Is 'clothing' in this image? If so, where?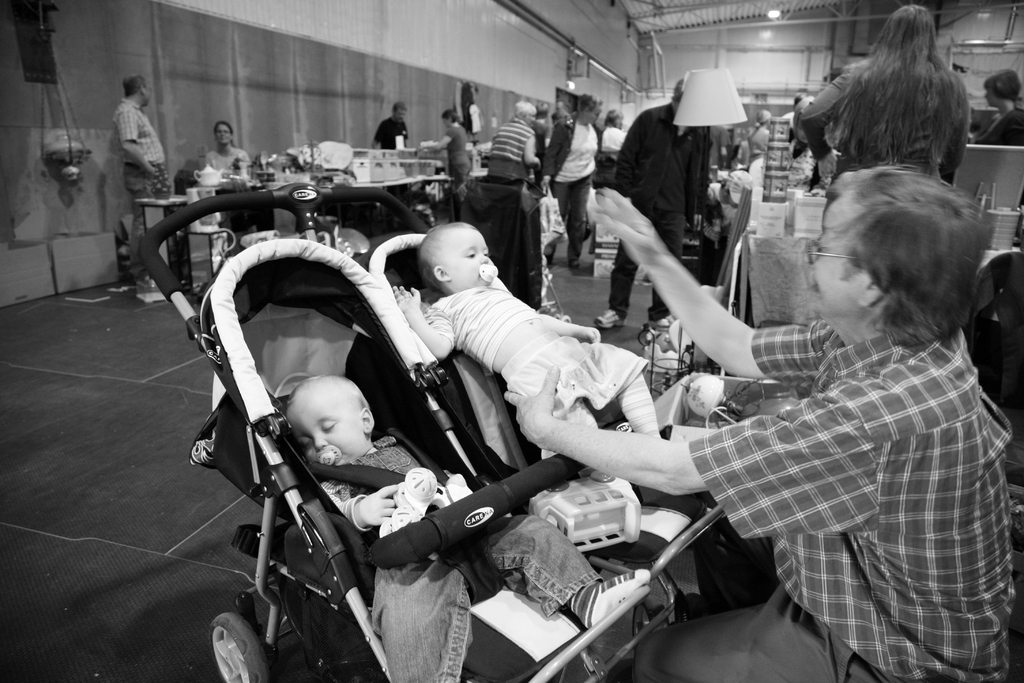
Yes, at region(488, 120, 541, 188).
